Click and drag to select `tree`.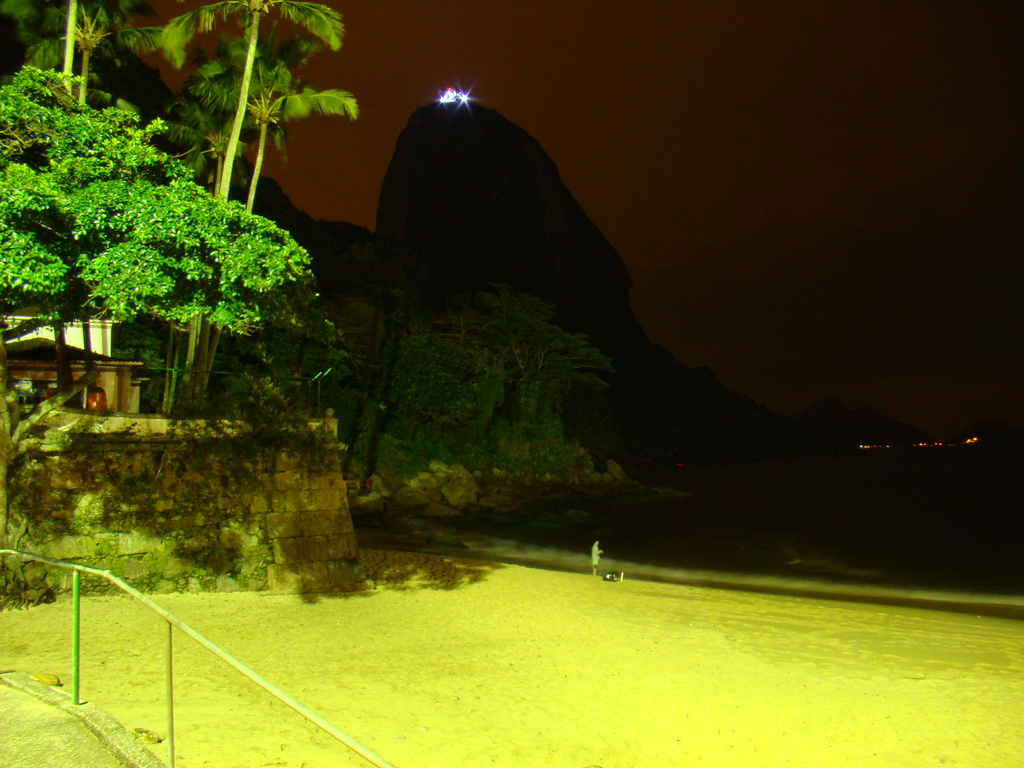
Selection: rect(0, 64, 315, 406).
